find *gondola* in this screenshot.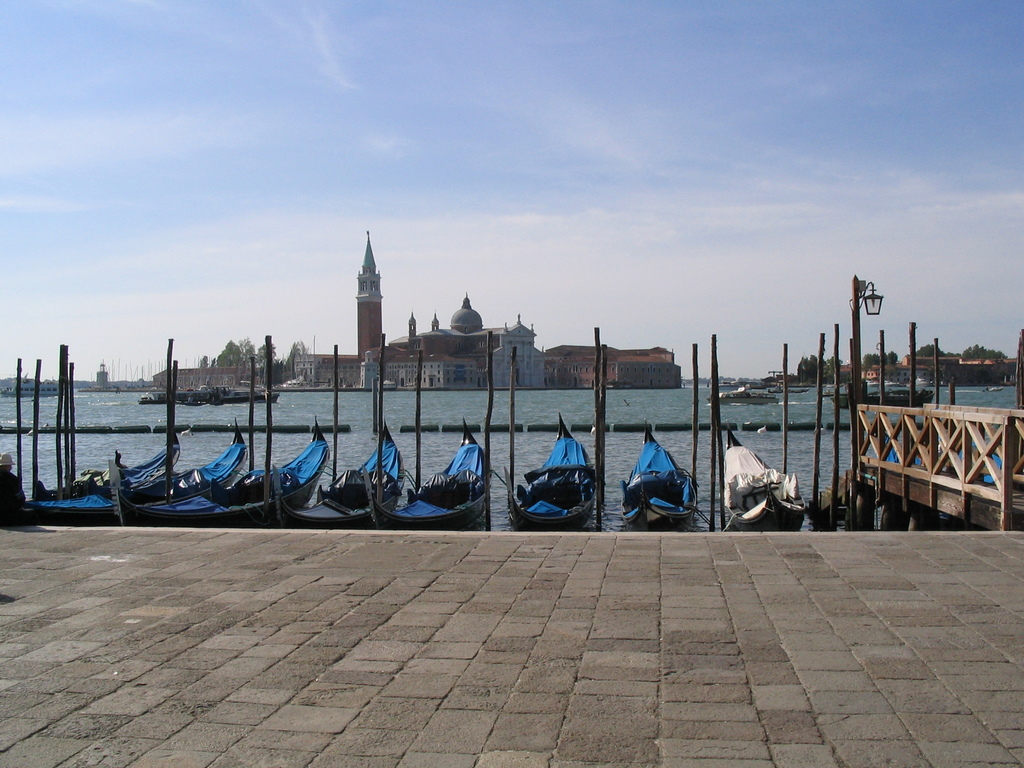
The bounding box for *gondola* is locate(711, 414, 809, 545).
